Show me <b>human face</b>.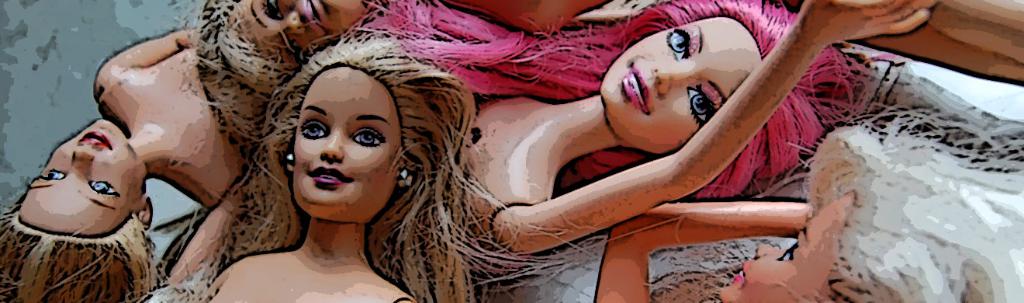
<b>human face</b> is here: detection(234, 0, 365, 68).
